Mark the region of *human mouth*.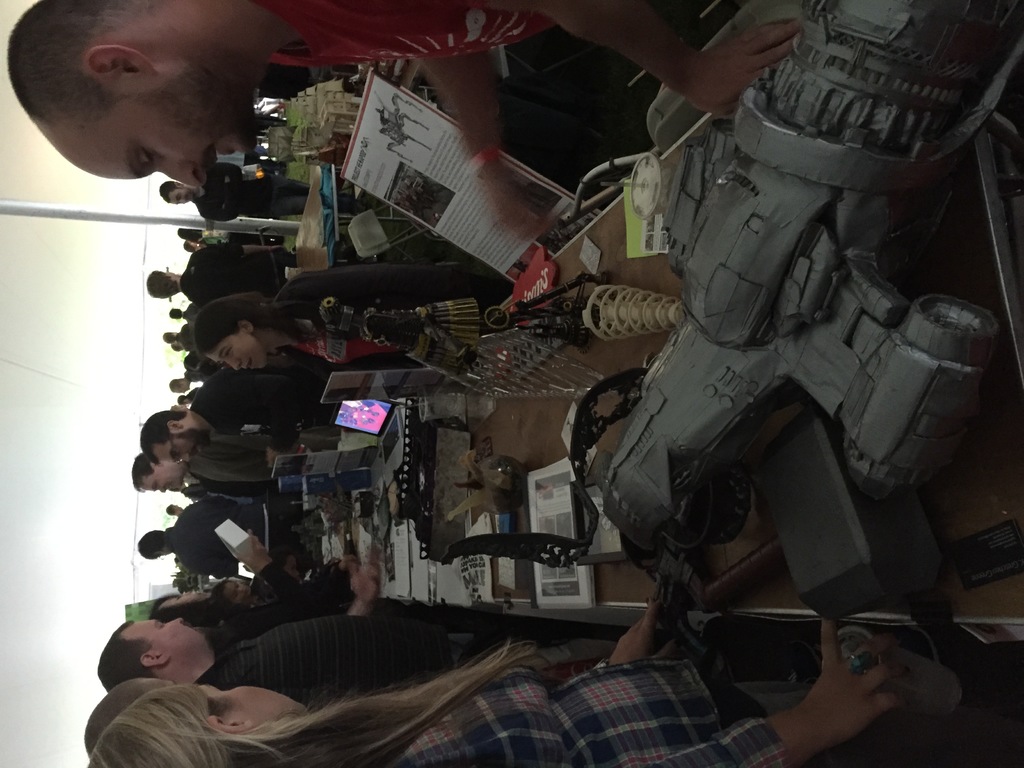
Region: bbox=[166, 479, 174, 493].
